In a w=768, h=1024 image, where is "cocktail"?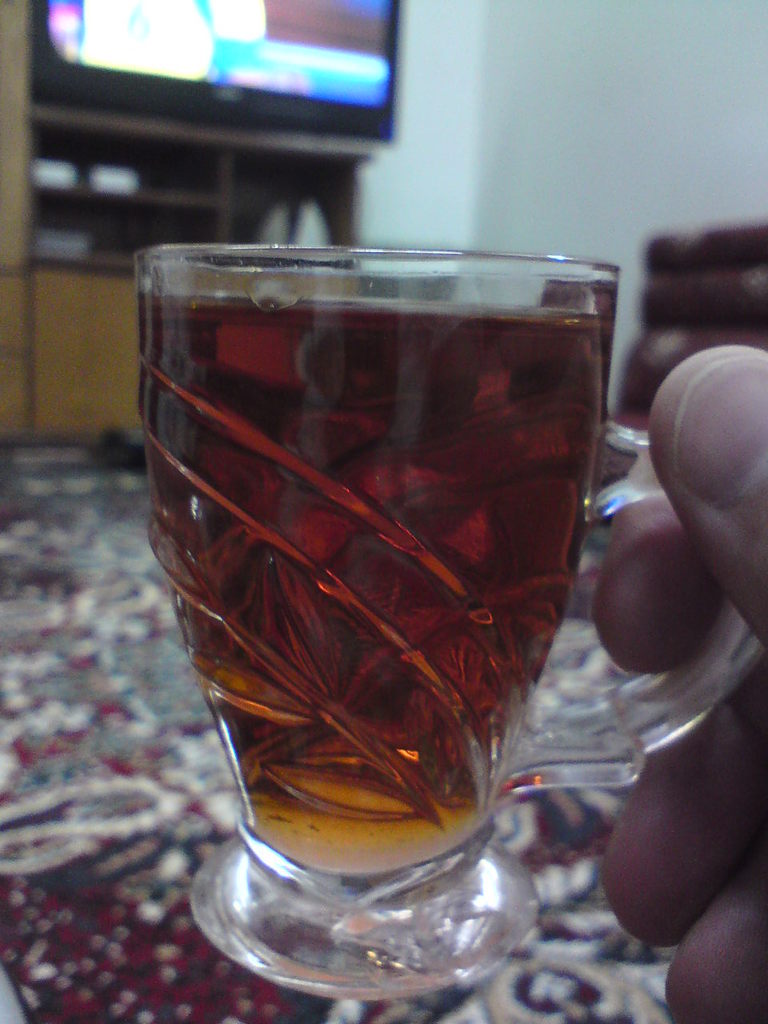
125/242/626/994.
